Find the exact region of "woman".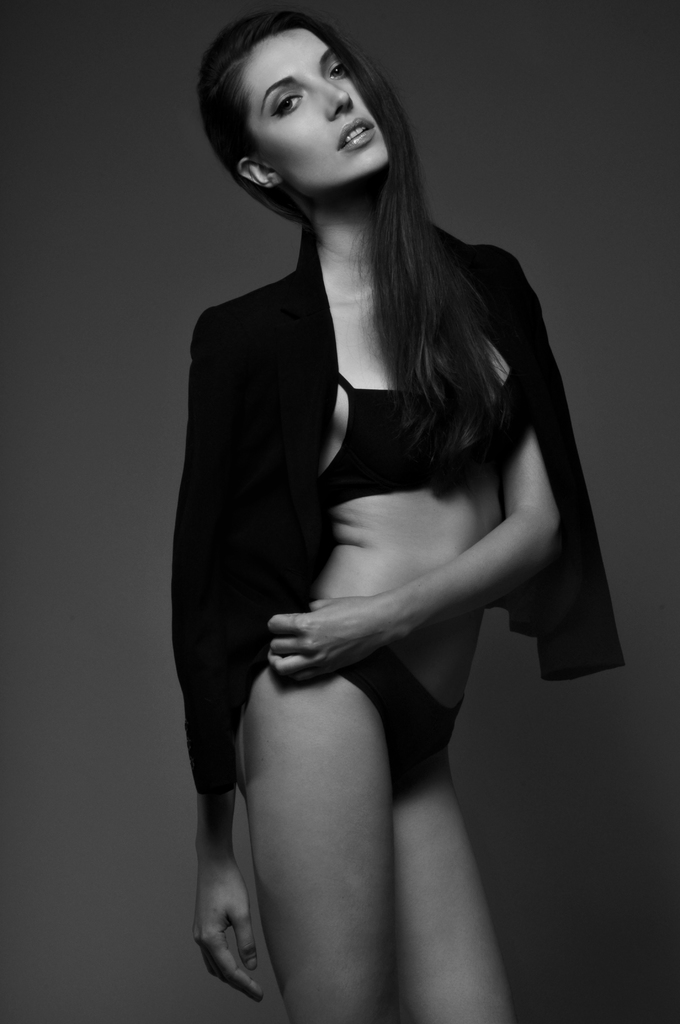
Exact region: [x1=155, y1=0, x2=604, y2=1017].
